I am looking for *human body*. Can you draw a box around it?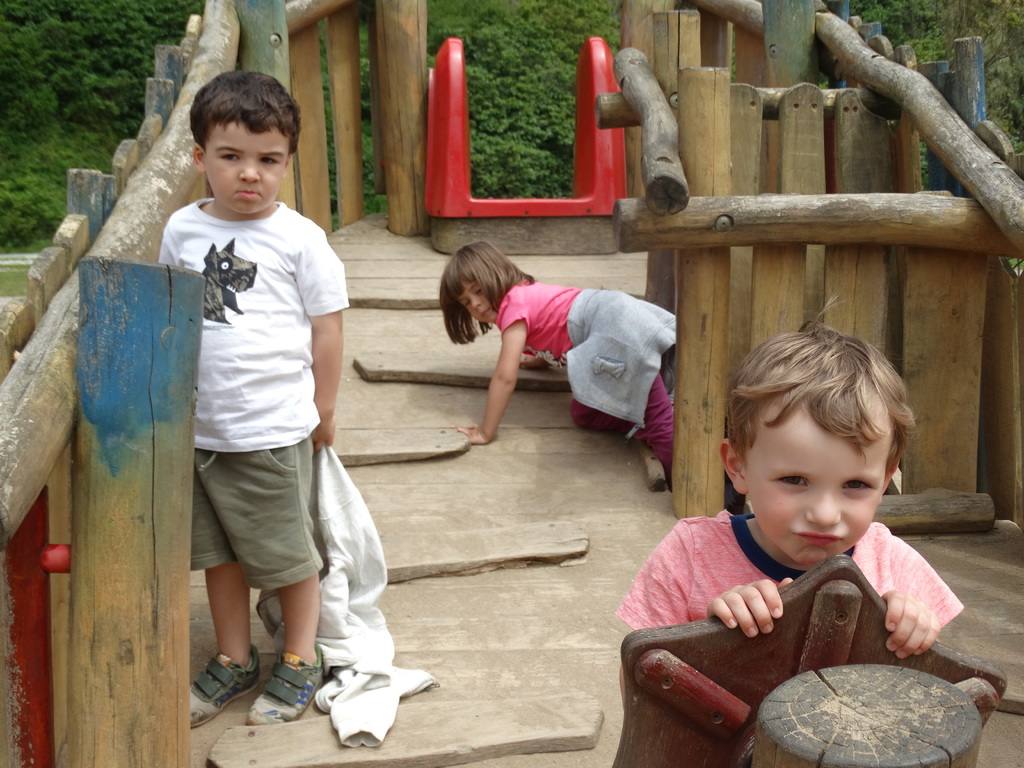
Sure, the bounding box is <region>160, 68, 351, 728</region>.
